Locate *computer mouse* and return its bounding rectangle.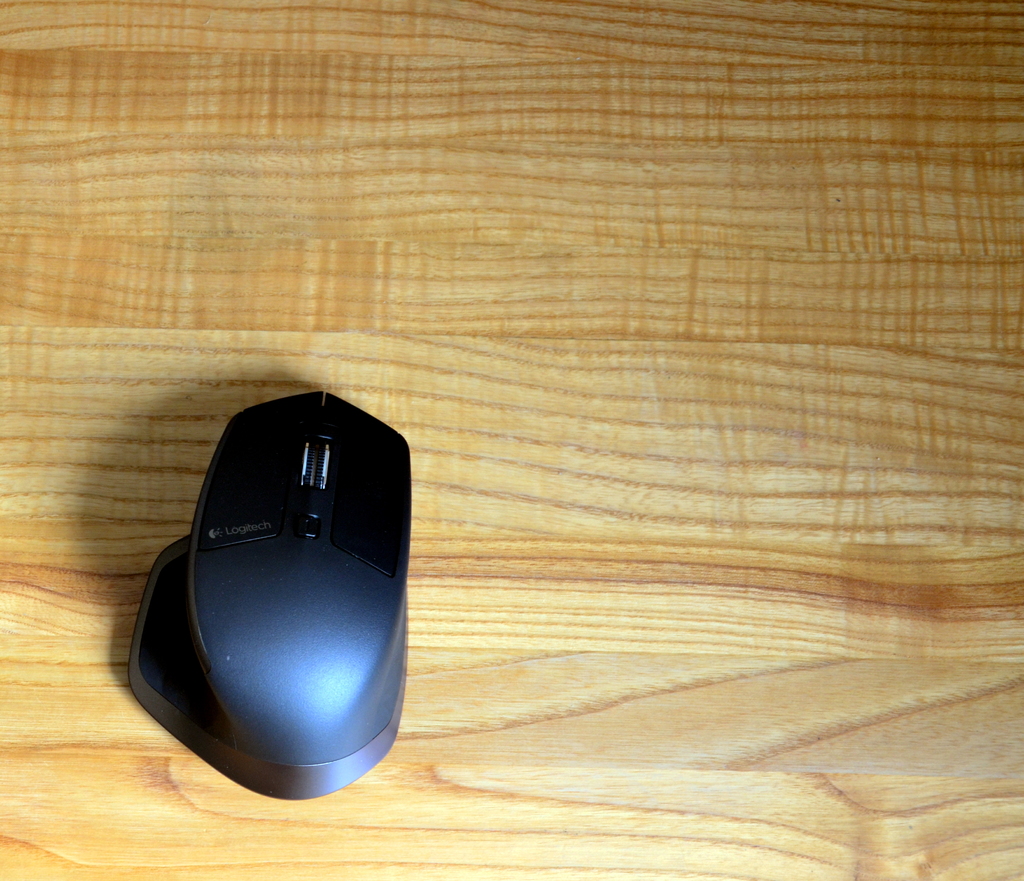
Rect(127, 386, 410, 795).
